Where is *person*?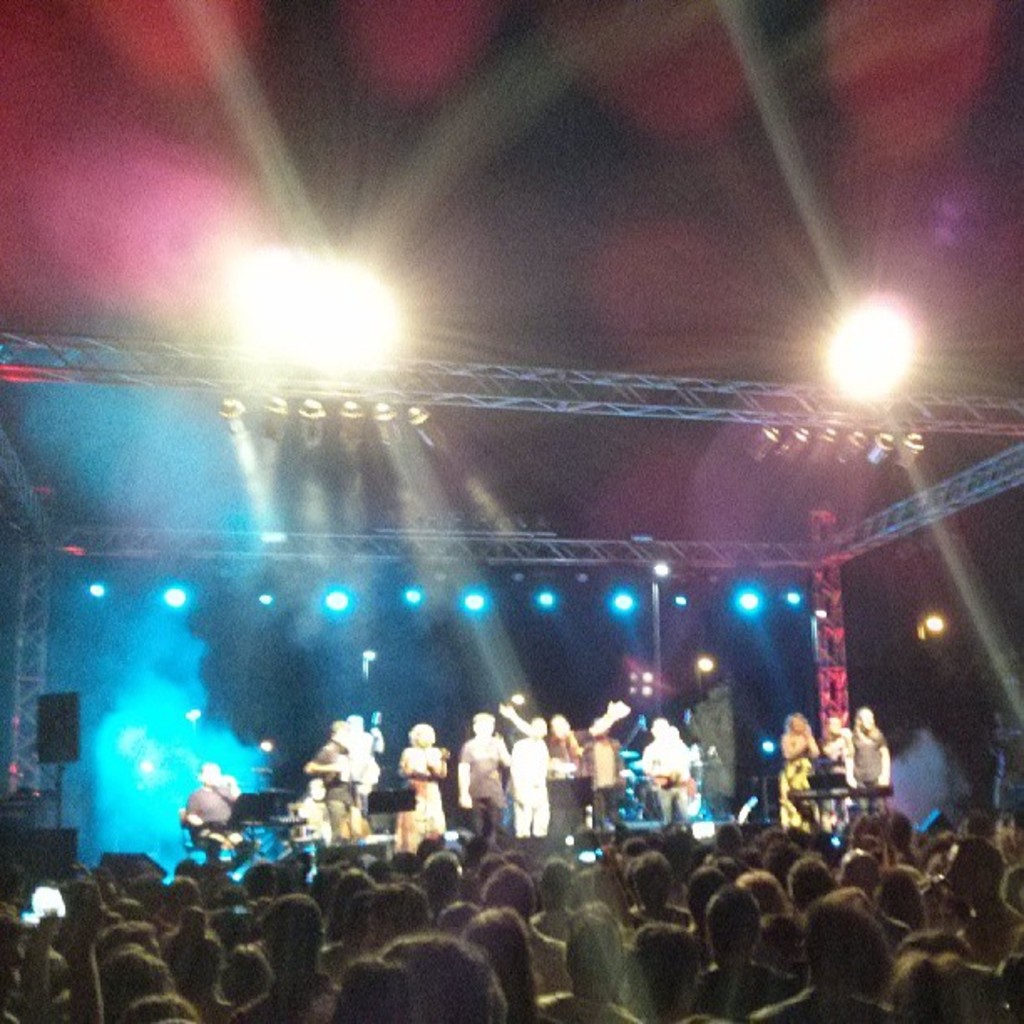
<bbox>313, 721, 375, 840</bbox>.
